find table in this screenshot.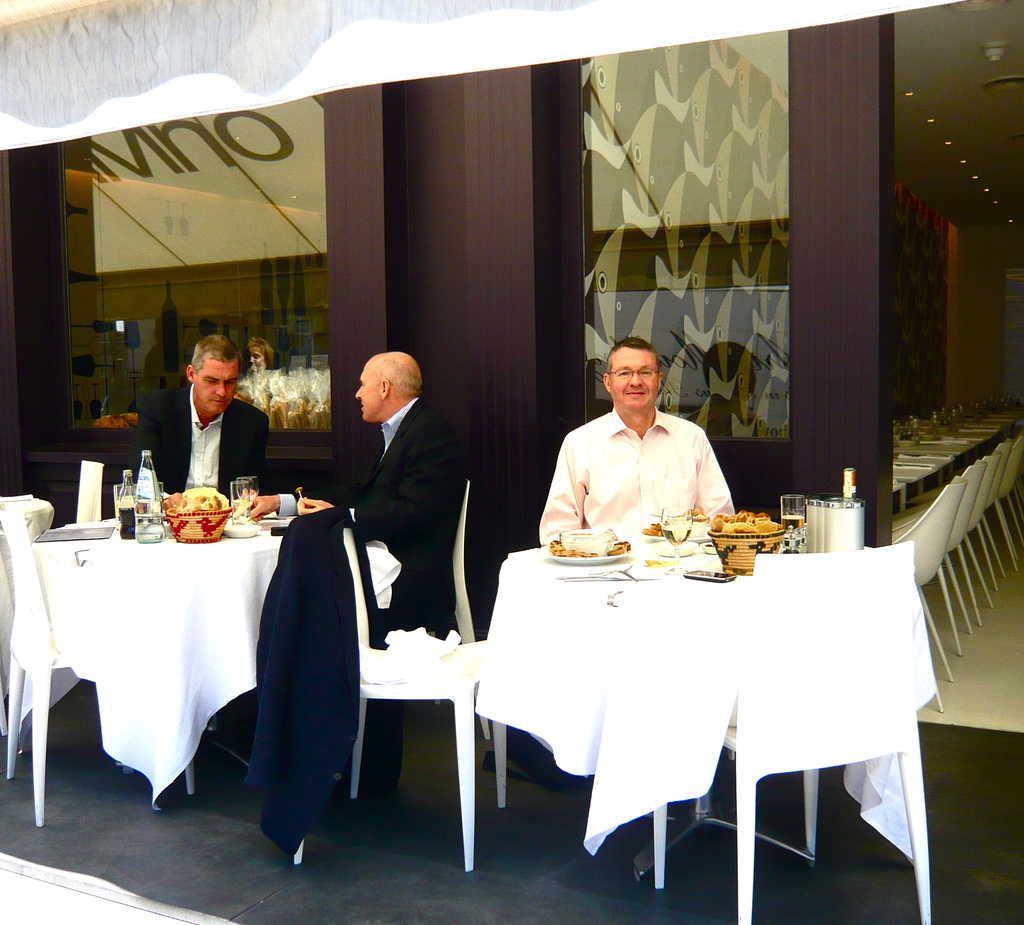
The bounding box for table is pyautogui.locateOnScreen(33, 506, 407, 817).
